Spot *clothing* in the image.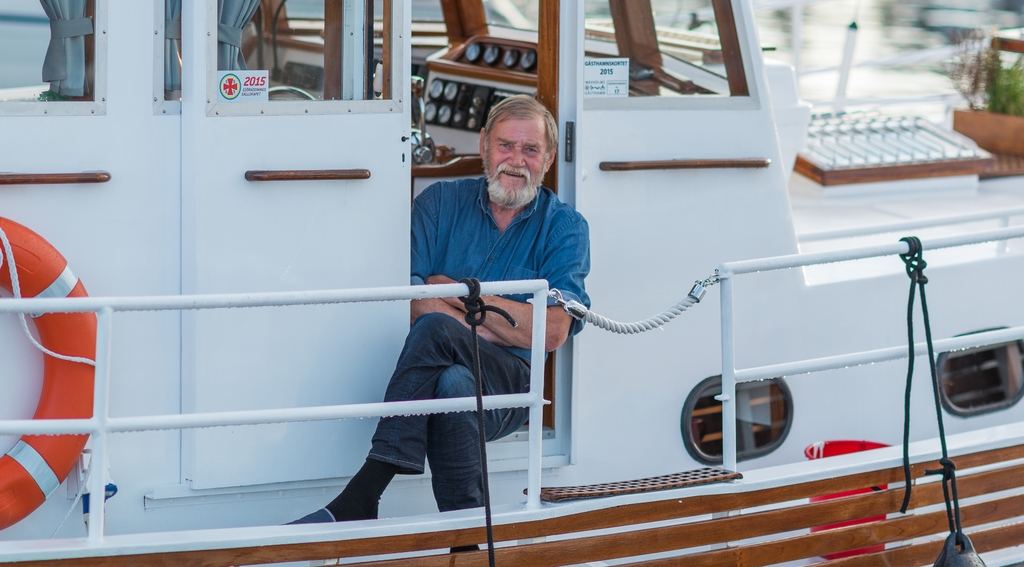
*clothing* found at 330,140,588,501.
